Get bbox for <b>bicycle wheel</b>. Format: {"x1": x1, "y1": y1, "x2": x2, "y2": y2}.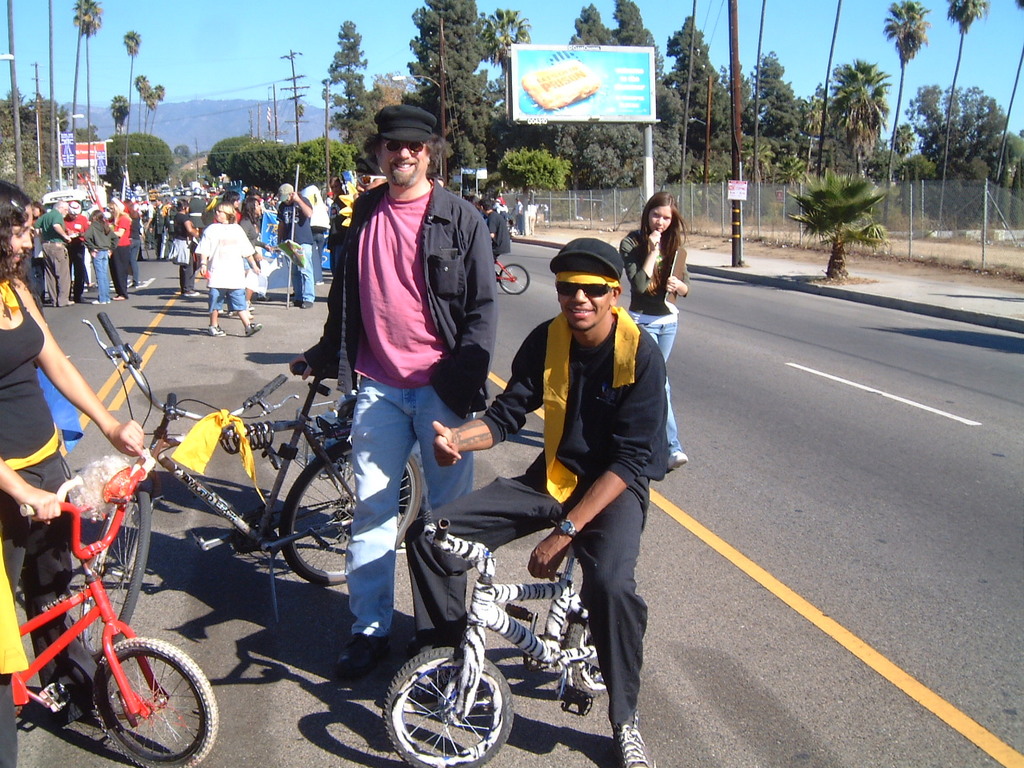
{"x1": 94, "y1": 636, "x2": 218, "y2": 767}.
